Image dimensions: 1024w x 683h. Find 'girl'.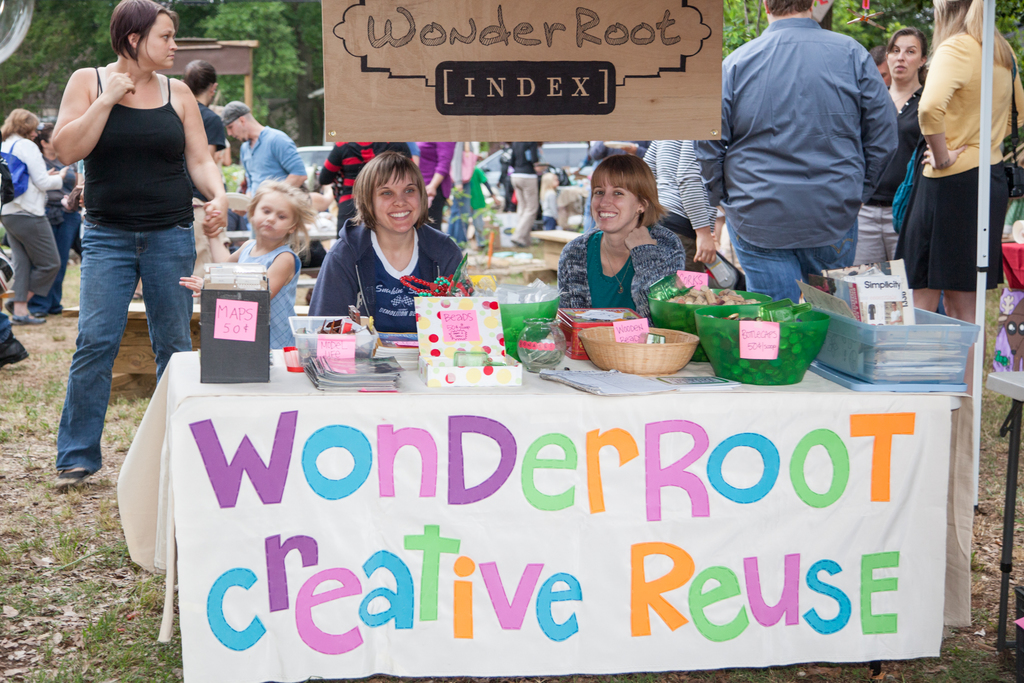
<bbox>559, 152, 688, 324</bbox>.
